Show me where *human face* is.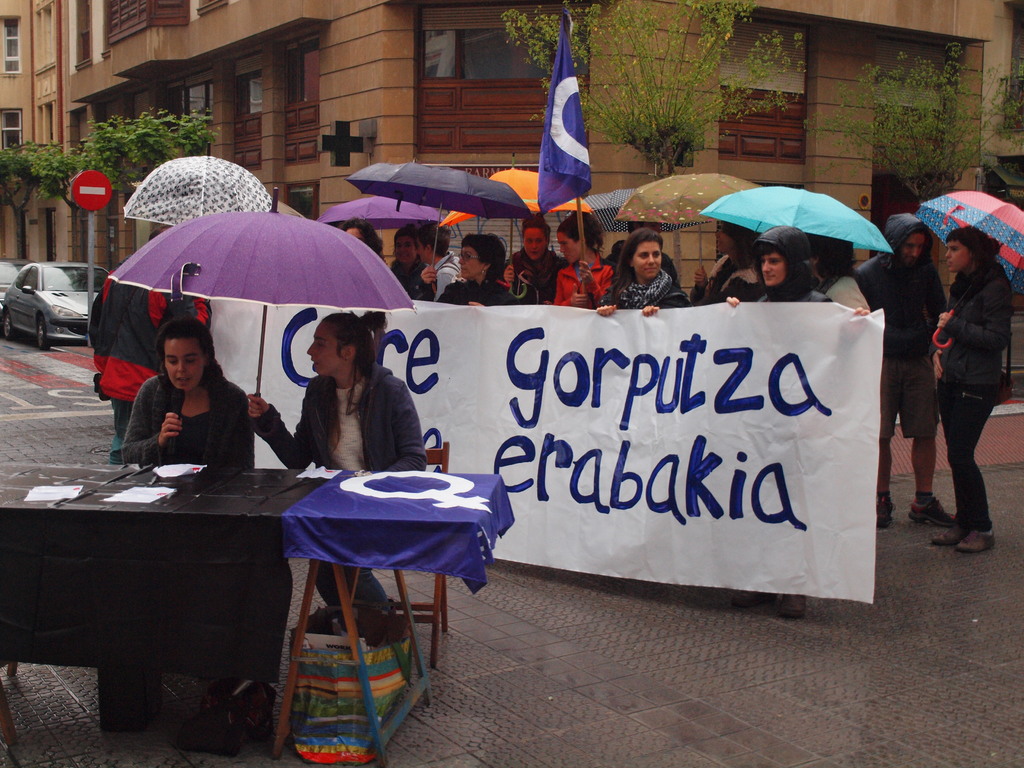
*human face* is at (left=348, top=228, right=364, bottom=242).
